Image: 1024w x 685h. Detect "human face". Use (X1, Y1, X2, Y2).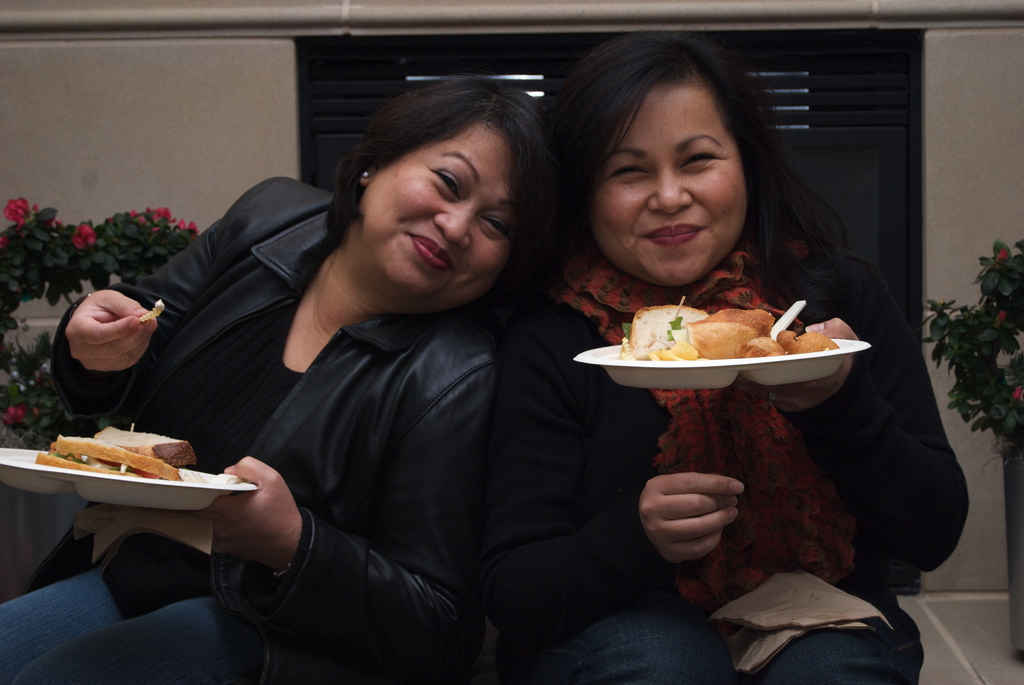
(590, 83, 748, 290).
